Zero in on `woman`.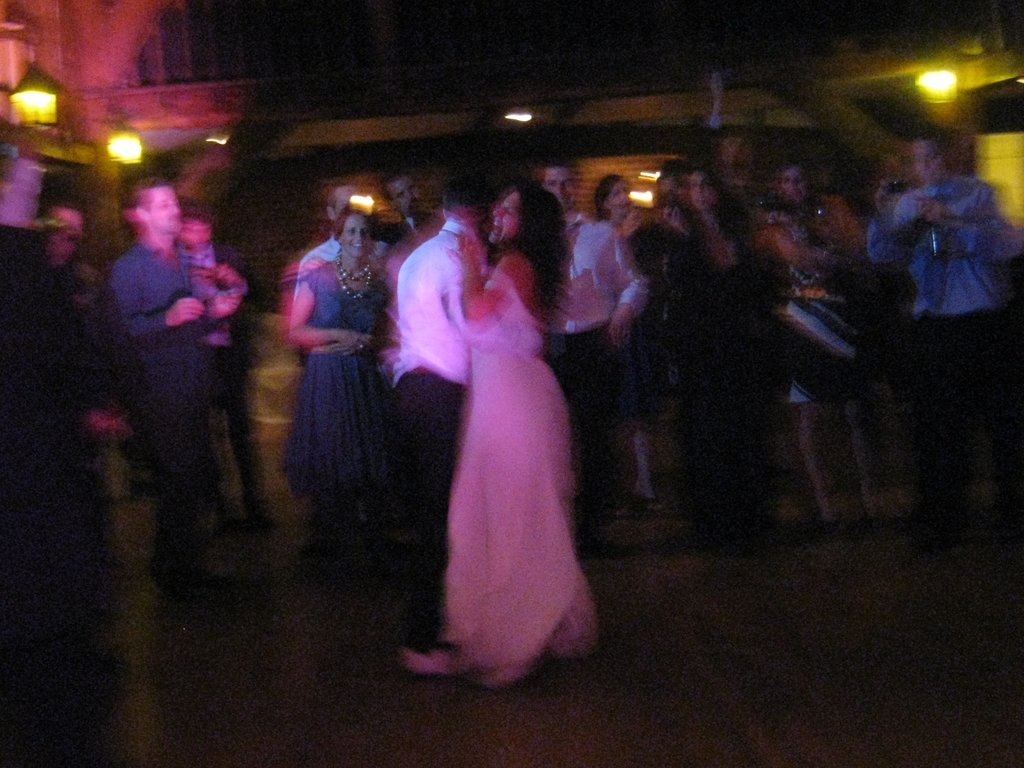
Zeroed in: box(596, 168, 651, 298).
